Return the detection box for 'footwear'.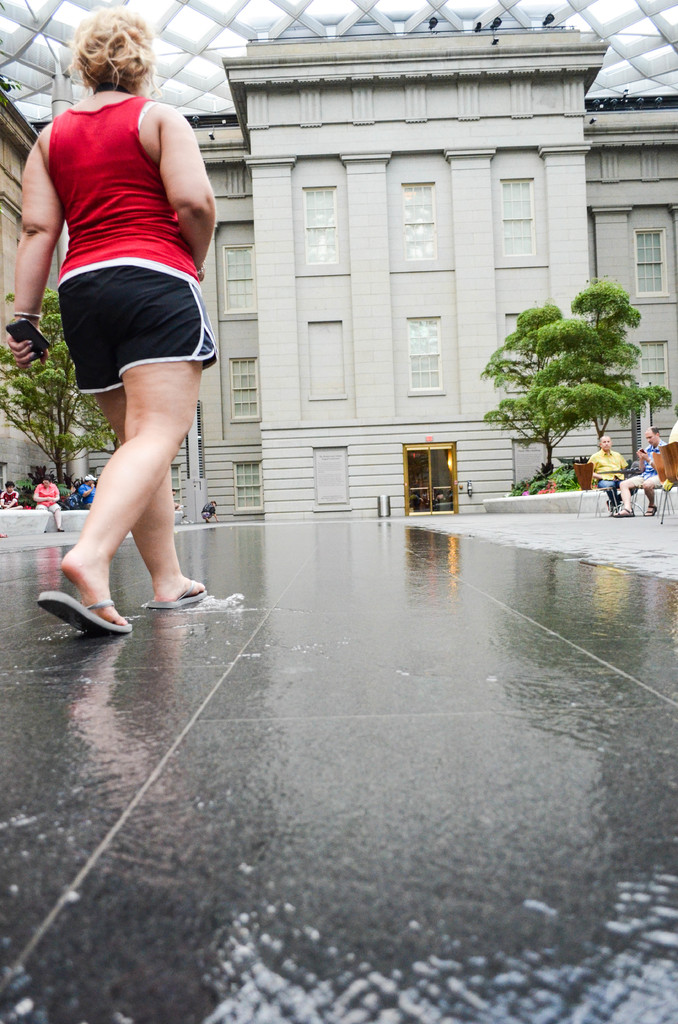
[x1=35, y1=538, x2=120, y2=641].
